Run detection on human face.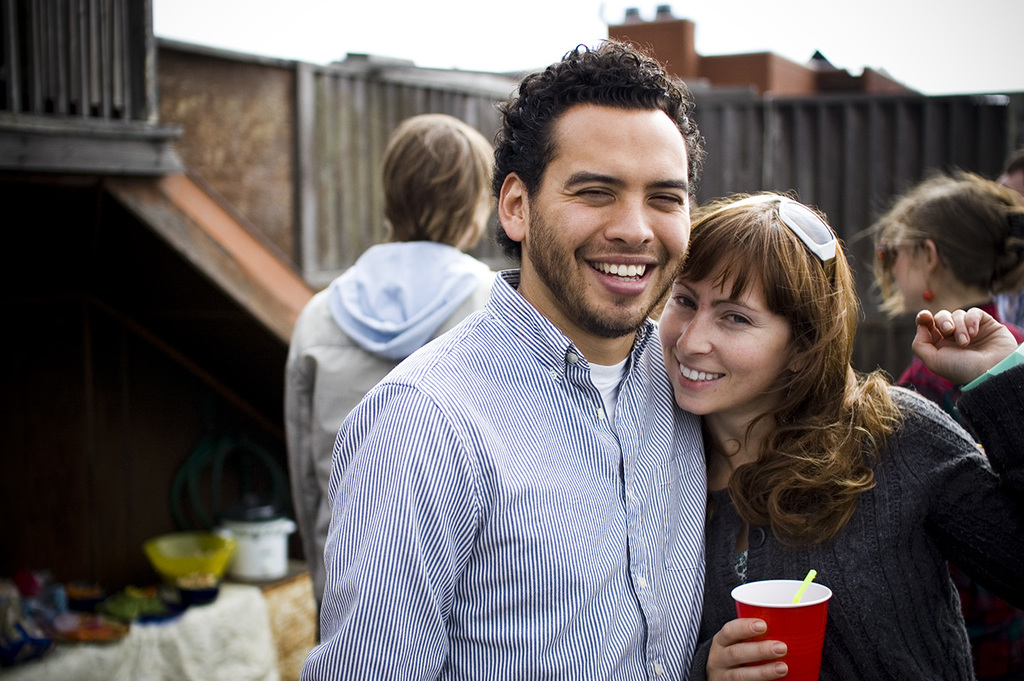
Result: locate(530, 114, 691, 328).
